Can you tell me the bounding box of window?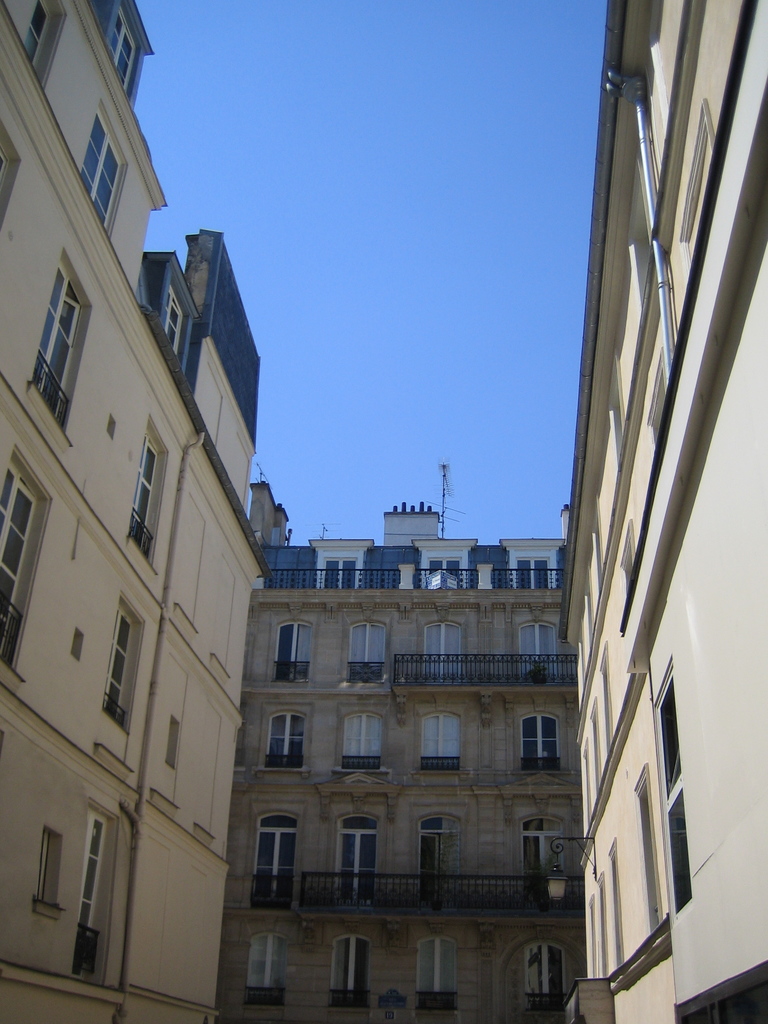
[x1=516, y1=709, x2=562, y2=765].
